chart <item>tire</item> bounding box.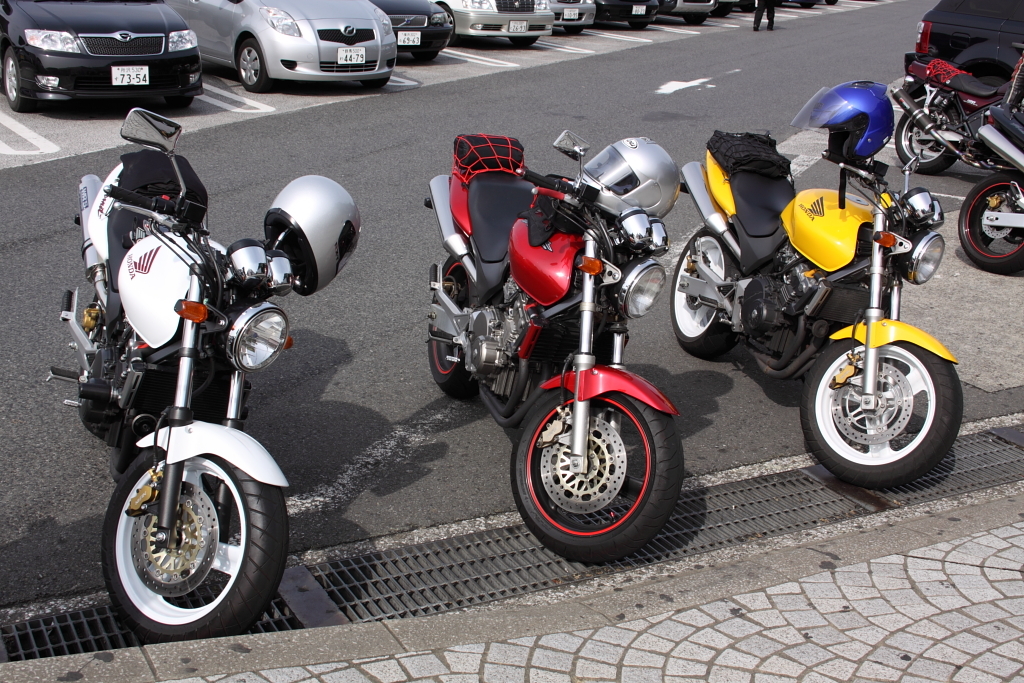
Charted: (567,26,584,37).
